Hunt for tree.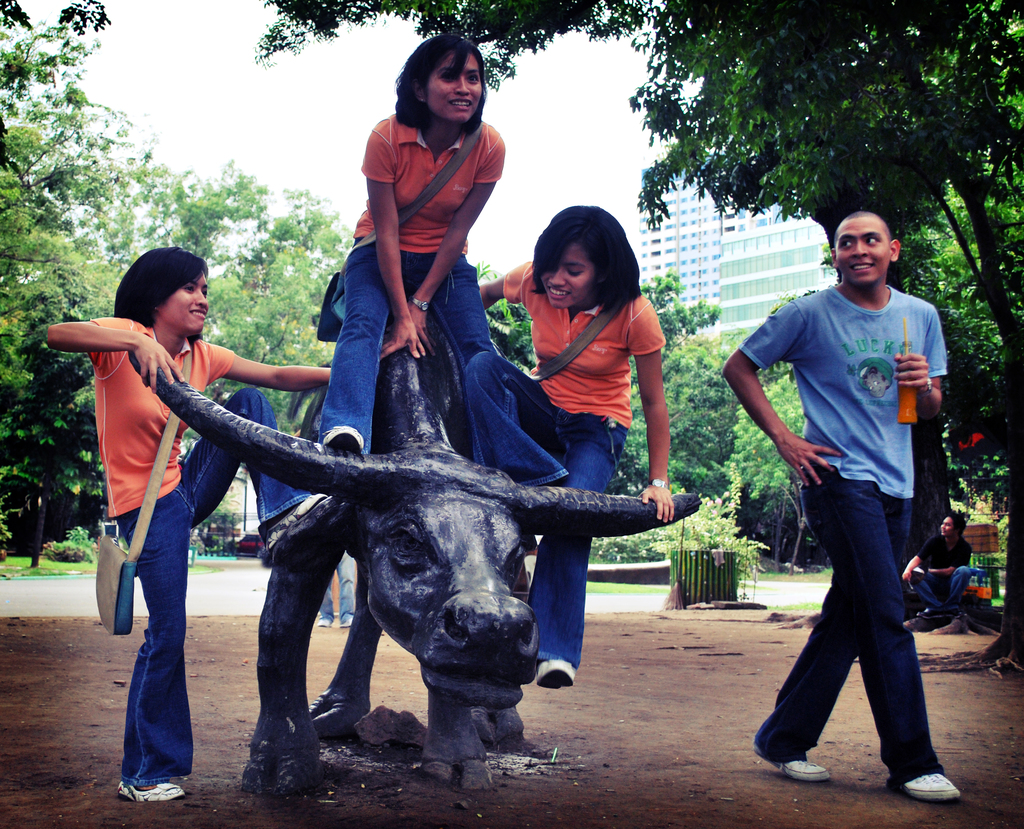
Hunted down at 83:168:352:491.
